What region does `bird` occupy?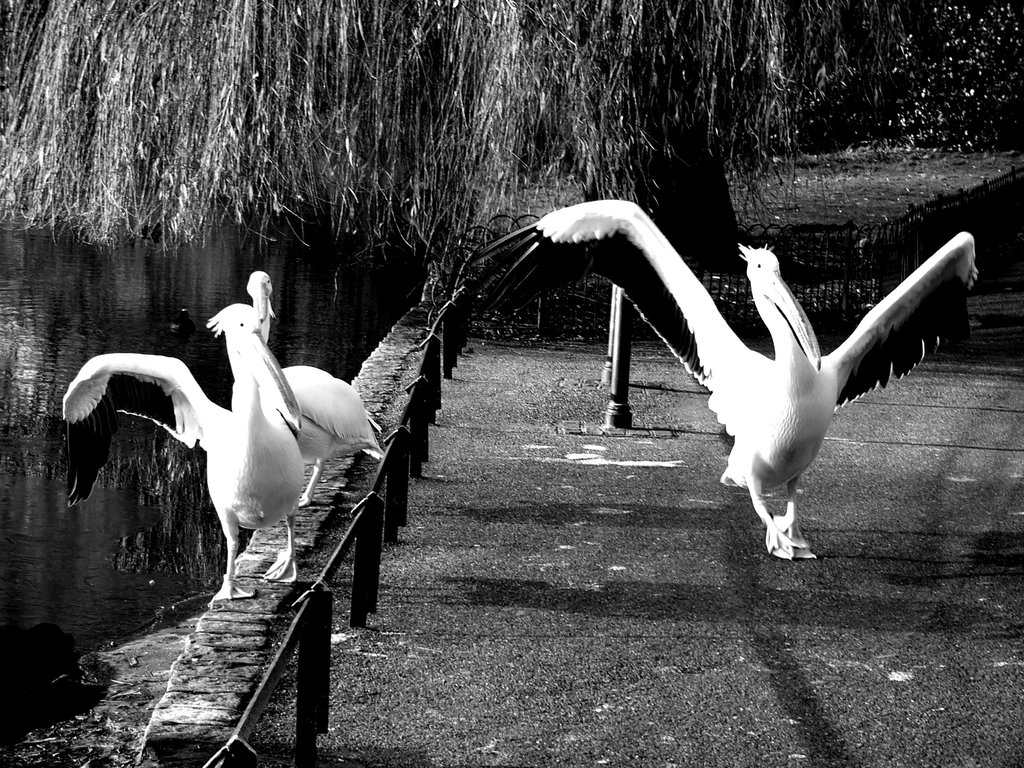
(472, 196, 967, 553).
